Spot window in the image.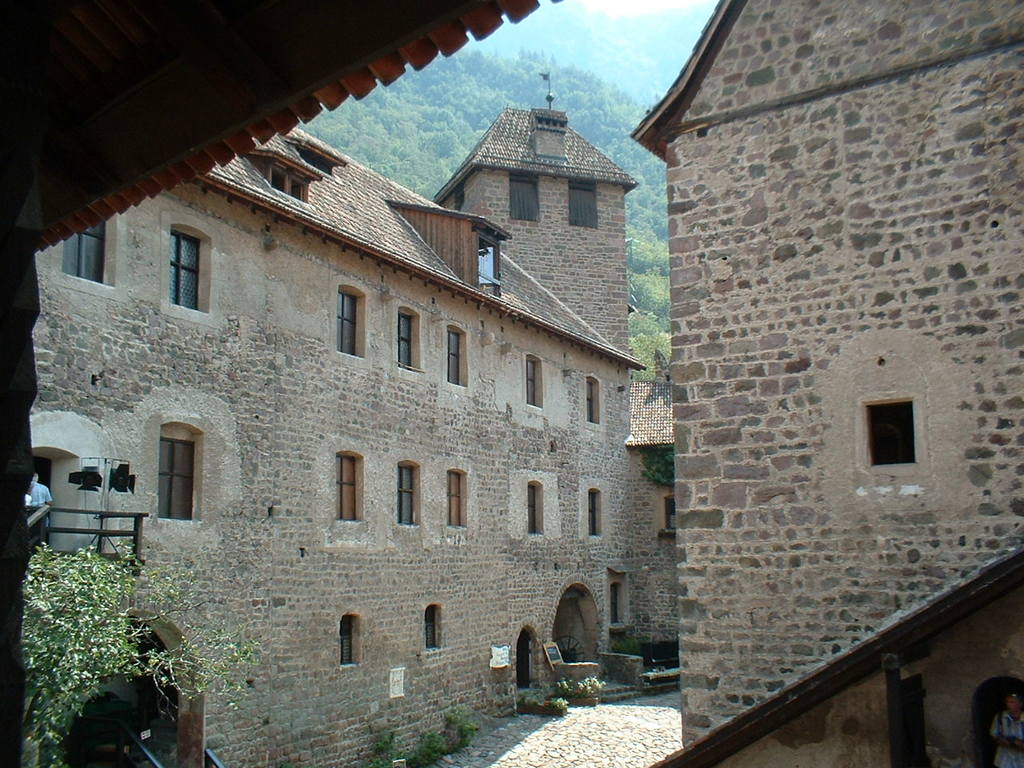
window found at {"x1": 528, "y1": 490, "x2": 542, "y2": 538}.
